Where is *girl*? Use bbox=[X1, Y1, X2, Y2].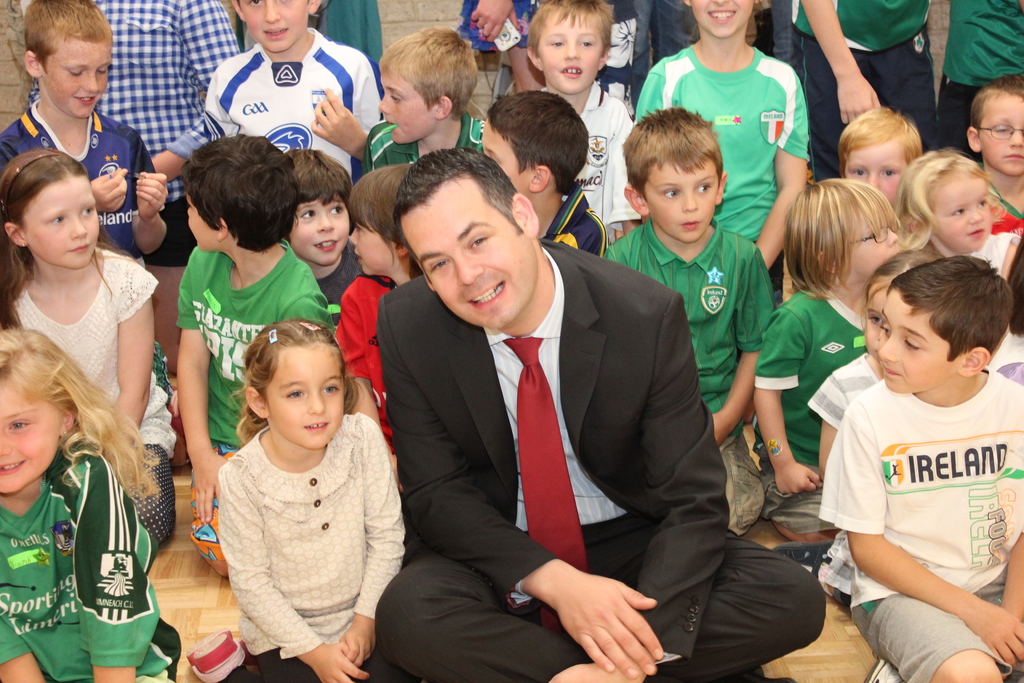
bbox=[888, 150, 1023, 391].
